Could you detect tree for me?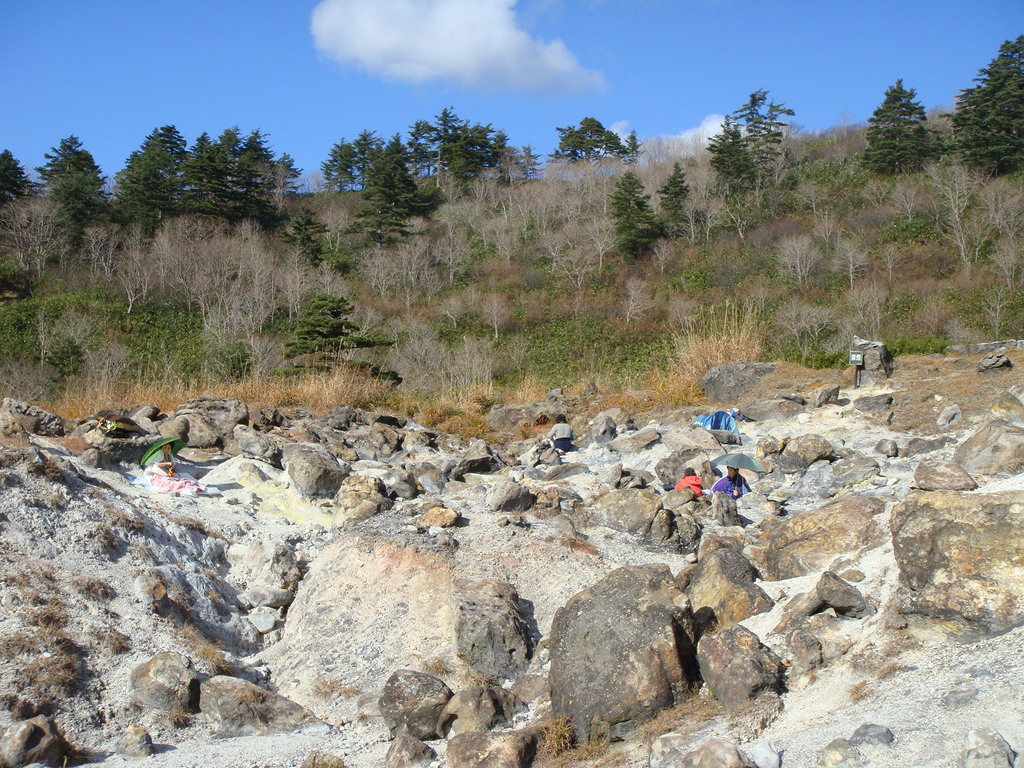
Detection result: Rect(733, 81, 776, 204).
